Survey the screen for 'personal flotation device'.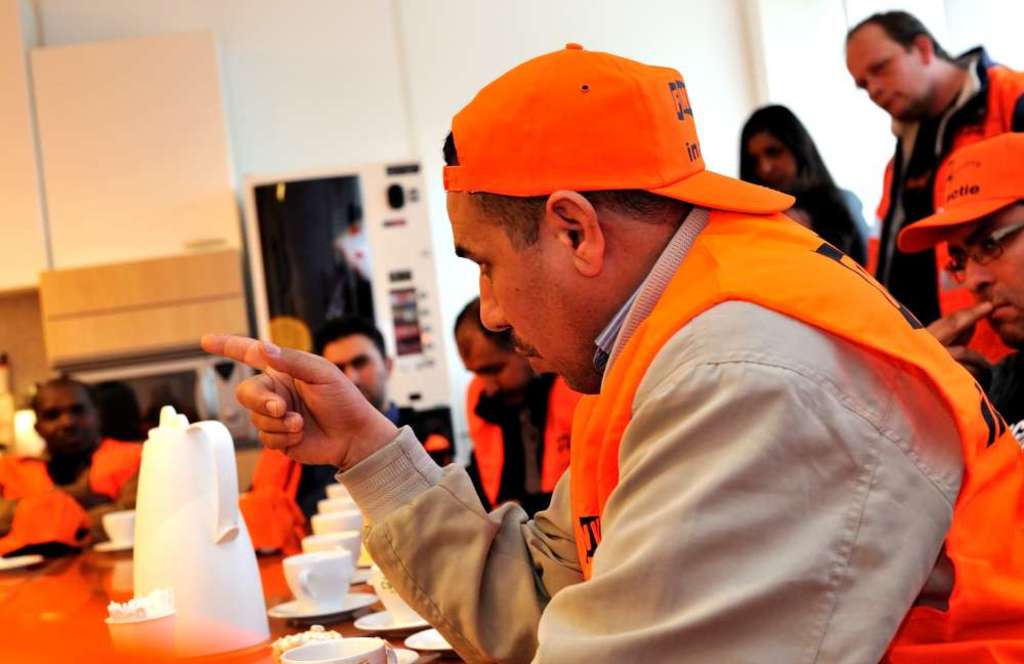
Survey found: left=0, top=430, right=150, bottom=562.
